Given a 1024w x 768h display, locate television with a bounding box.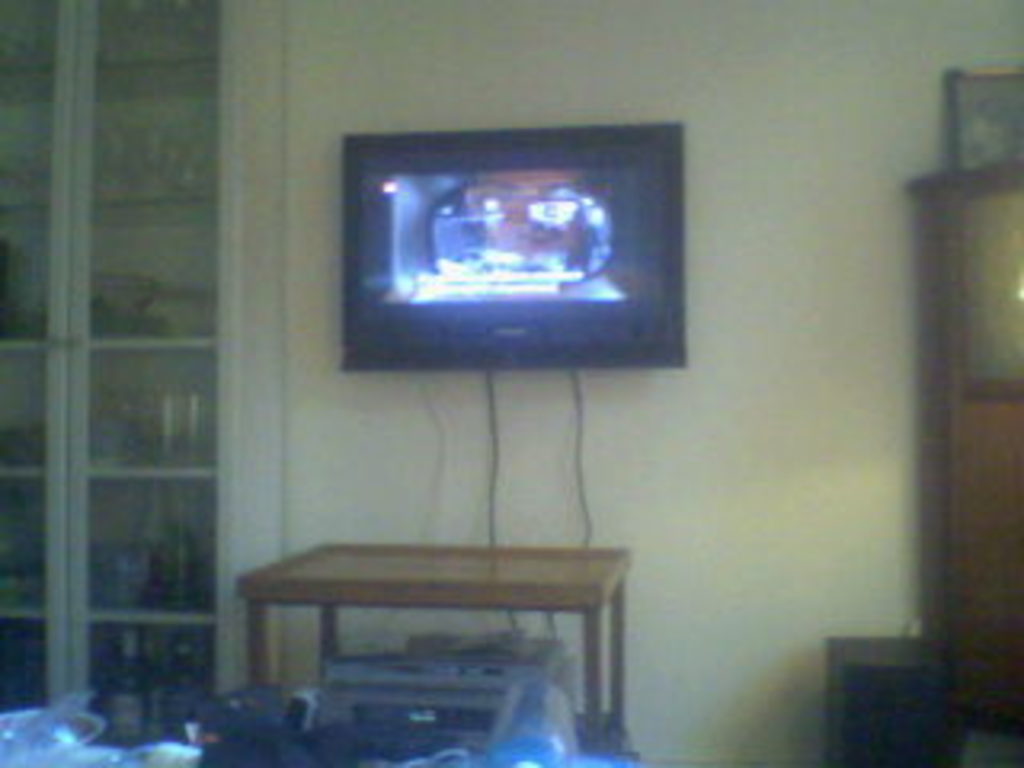
Located: 342:122:685:368.
